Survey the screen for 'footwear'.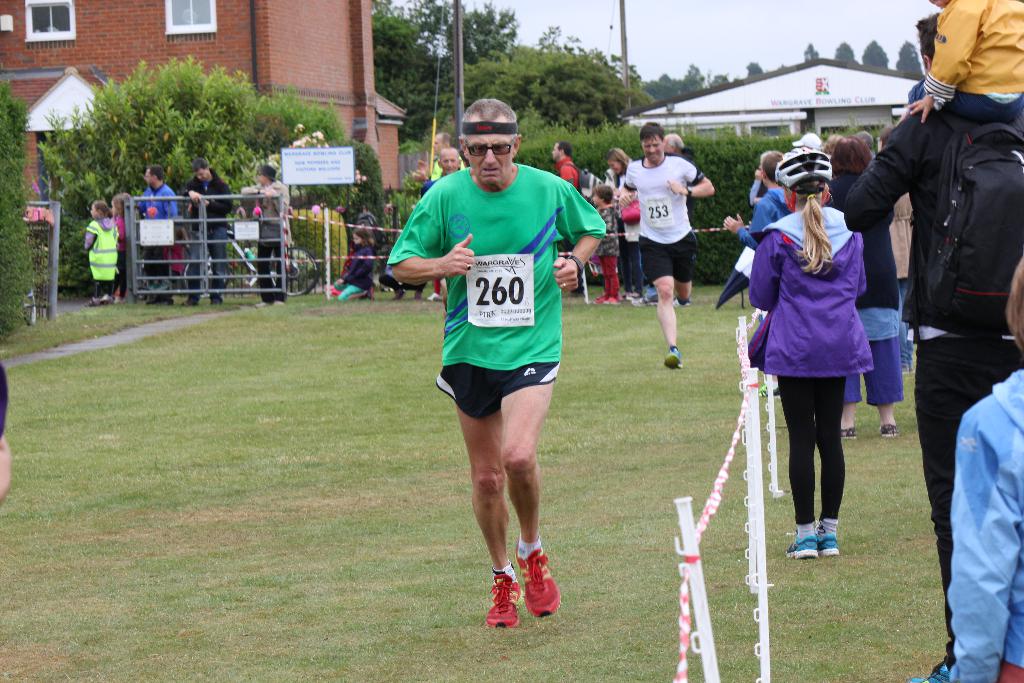
Survey found: [756, 385, 778, 397].
